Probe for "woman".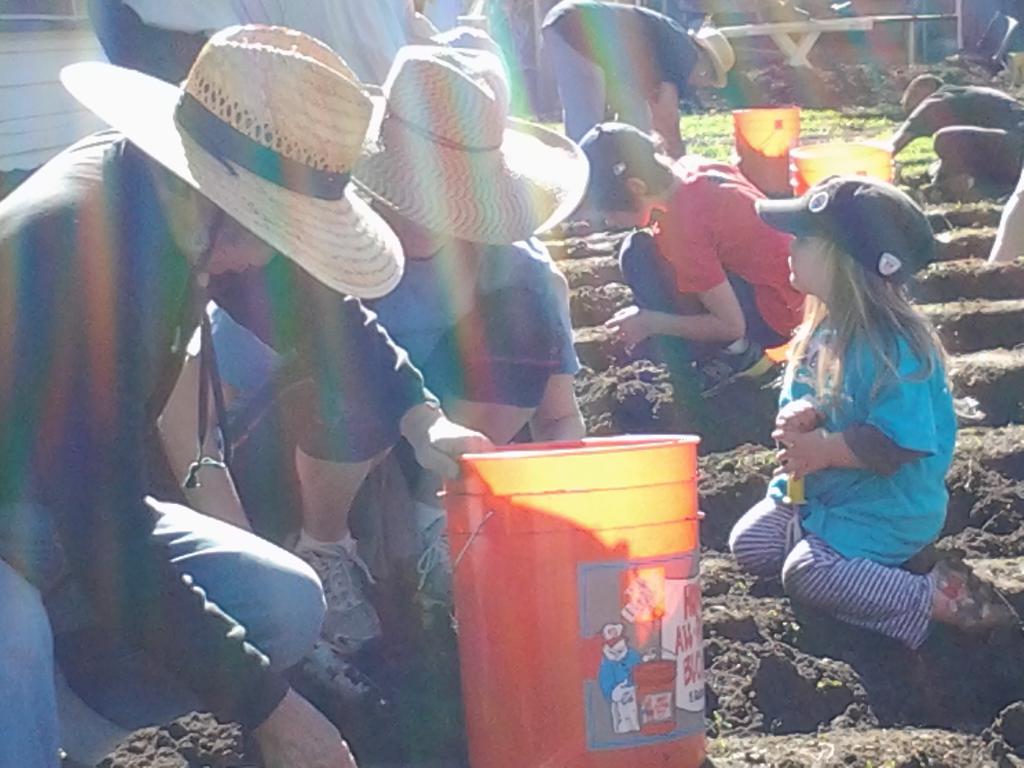
Probe result: 537 0 735 187.
